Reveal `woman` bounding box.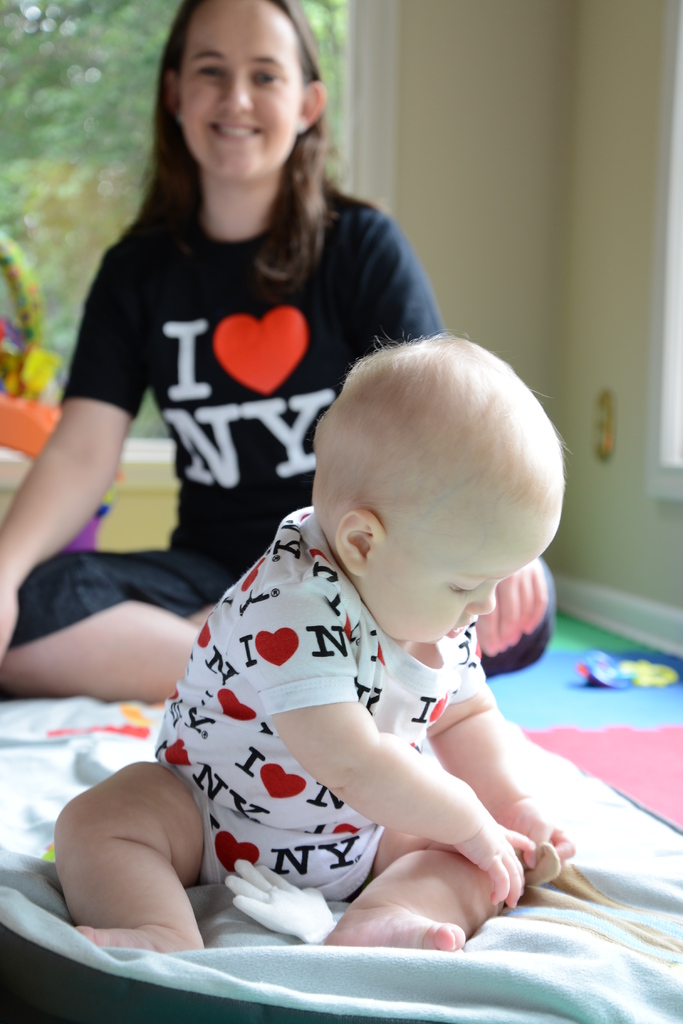
Revealed: [x1=30, y1=30, x2=500, y2=833].
